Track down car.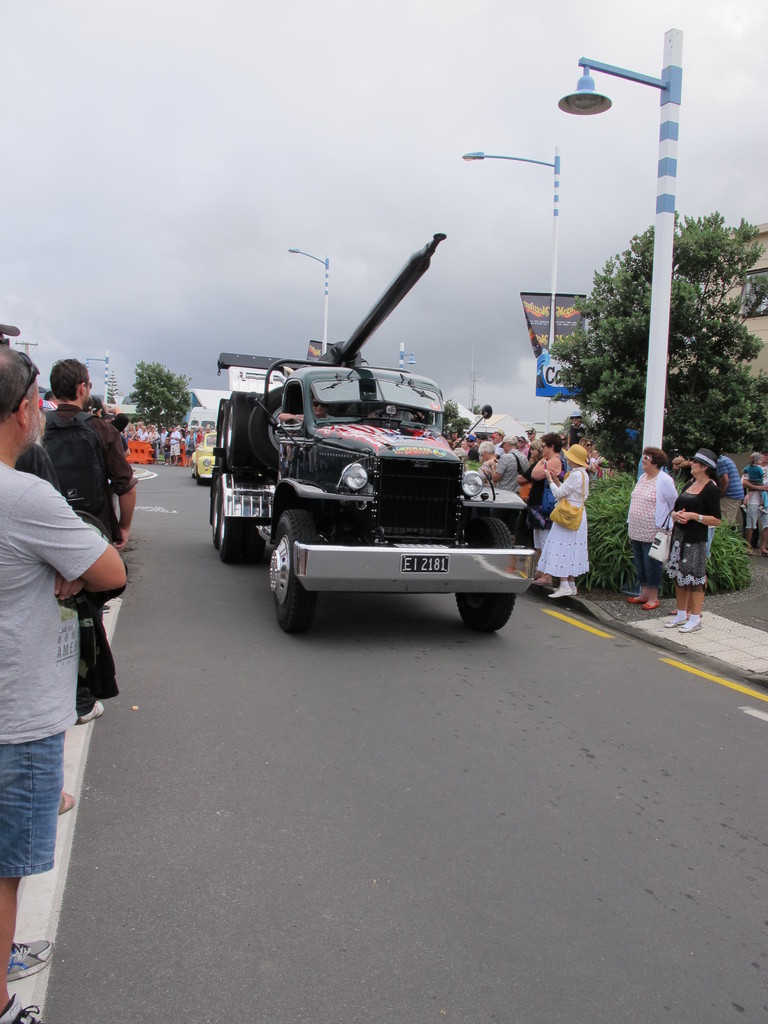
Tracked to x1=190, y1=430, x2=220, y2=479.
